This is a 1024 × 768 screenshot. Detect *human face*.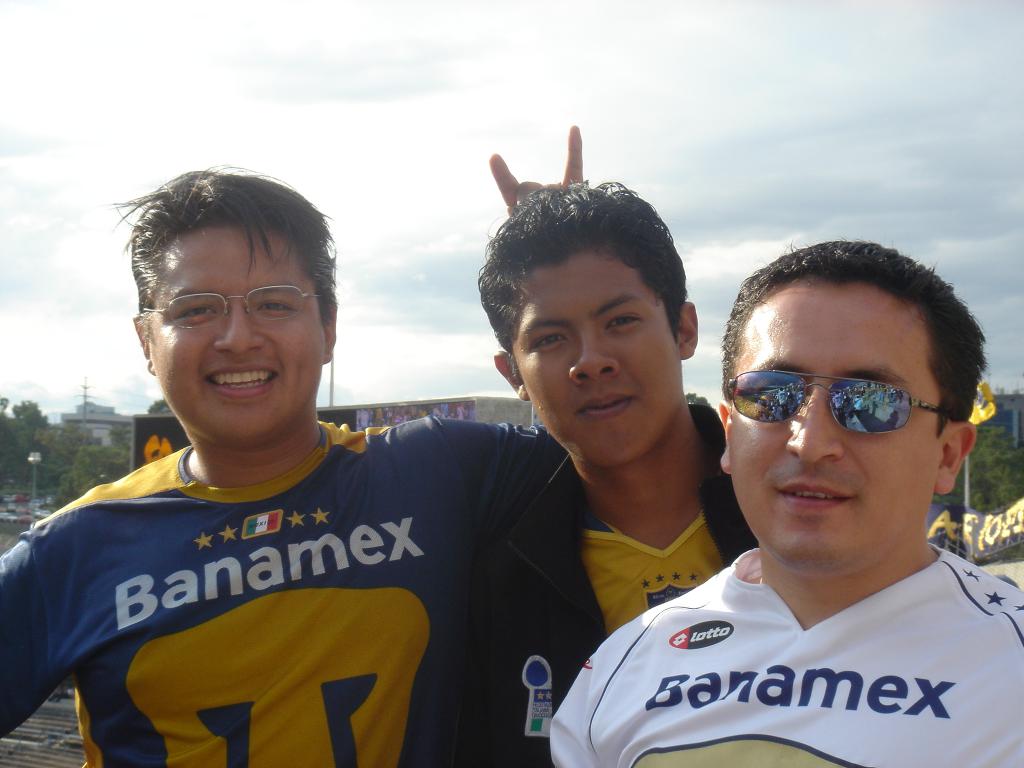
507 252 679 458.
